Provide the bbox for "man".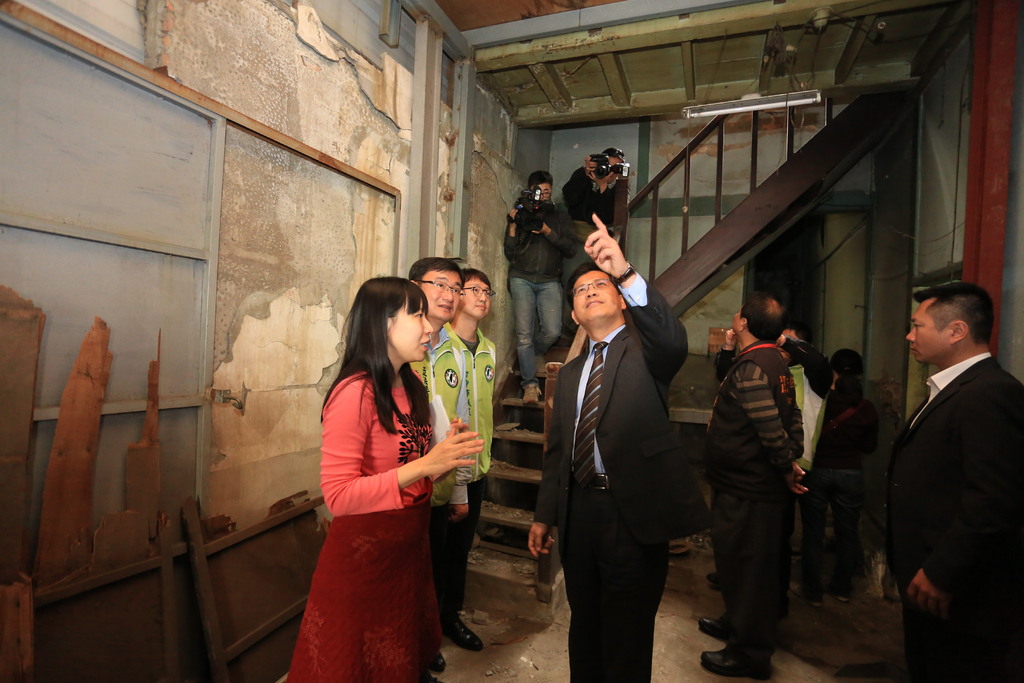
x1=397, y1=252, x2=479, y2=682.
